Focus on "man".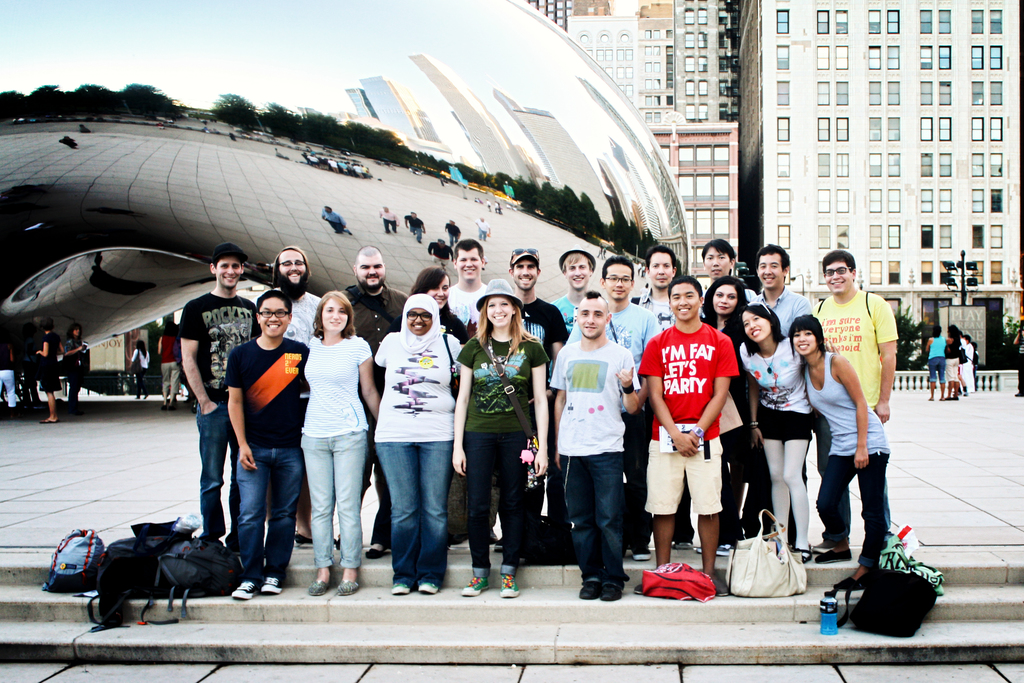
Focused at 181:247:253:552.
